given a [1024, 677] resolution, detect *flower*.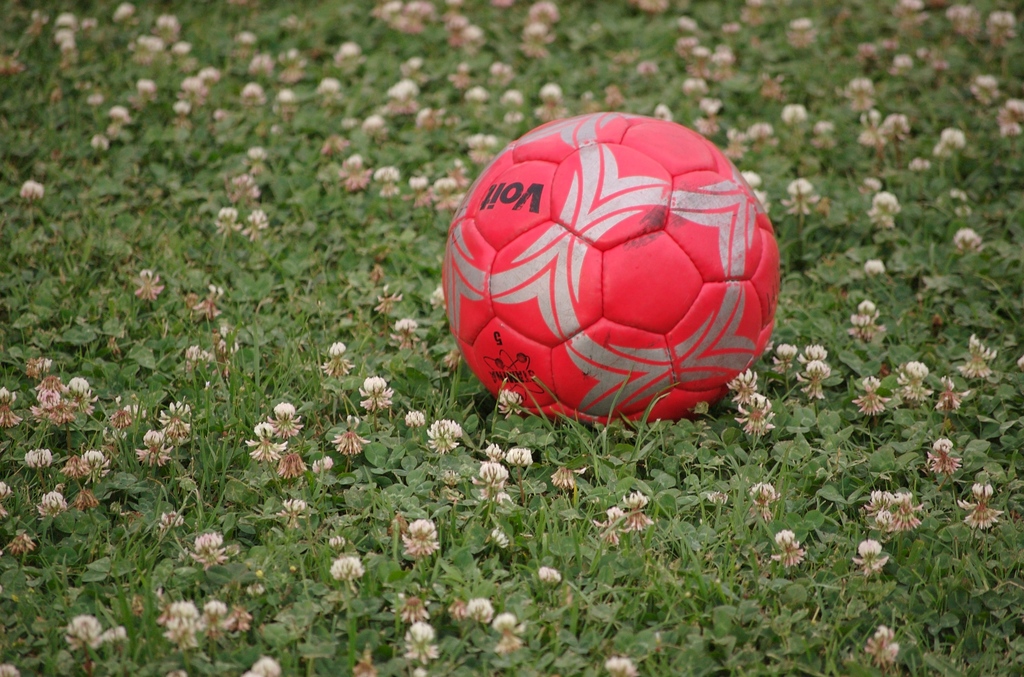
box=[927, 433, 967, 478].
